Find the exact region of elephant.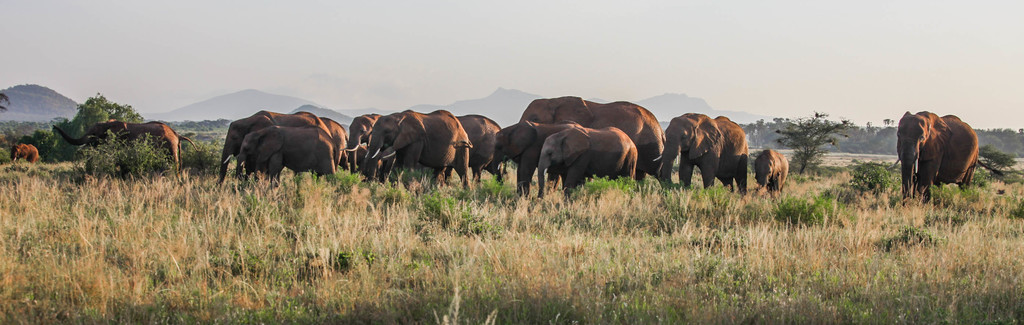
Exact region: <region>225, 122, 350, 196</region>.
